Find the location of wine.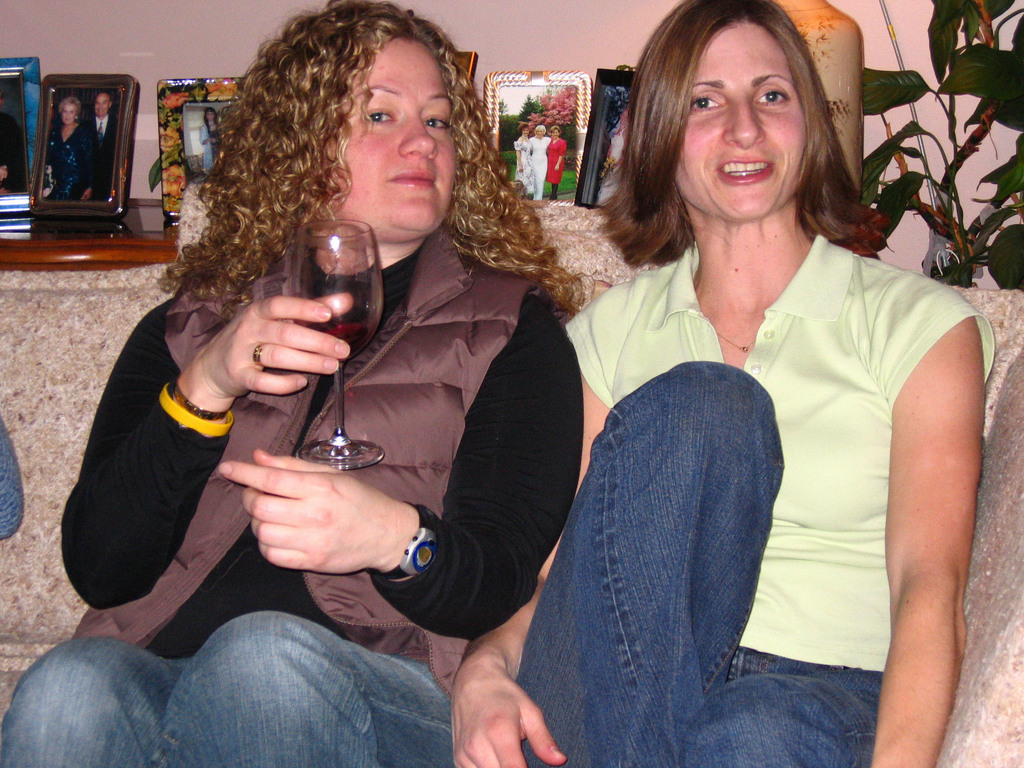
Location: box(280, 305, 375, 360).
